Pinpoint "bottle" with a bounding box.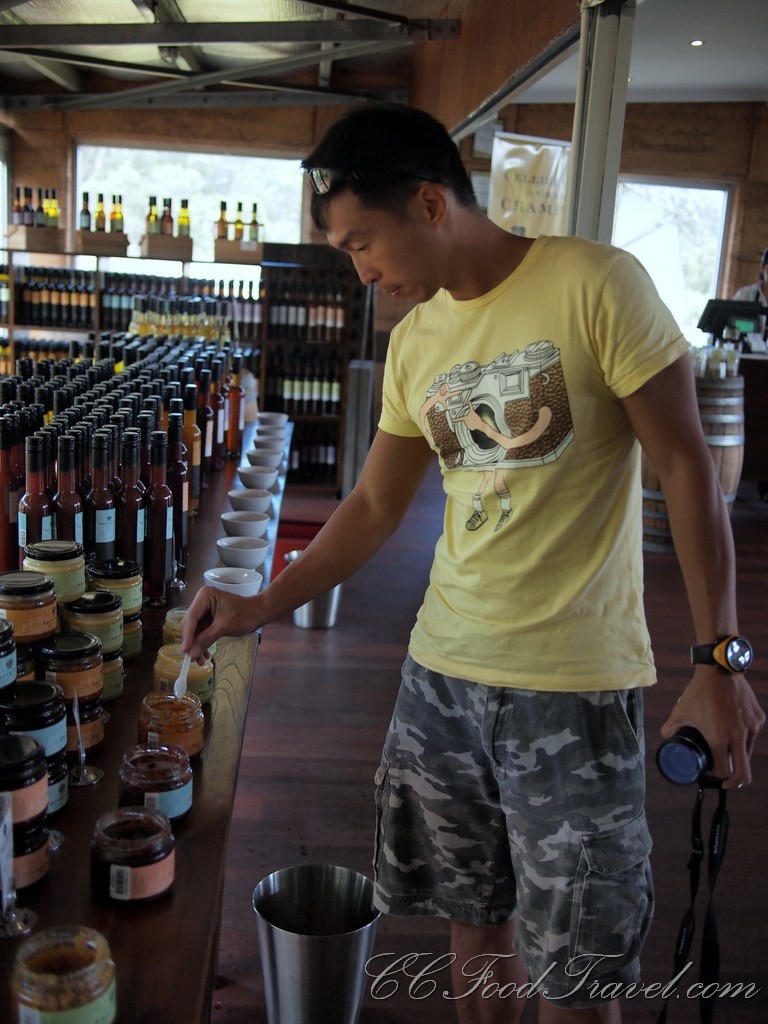
bbox=[134, 274, 145, 292].
